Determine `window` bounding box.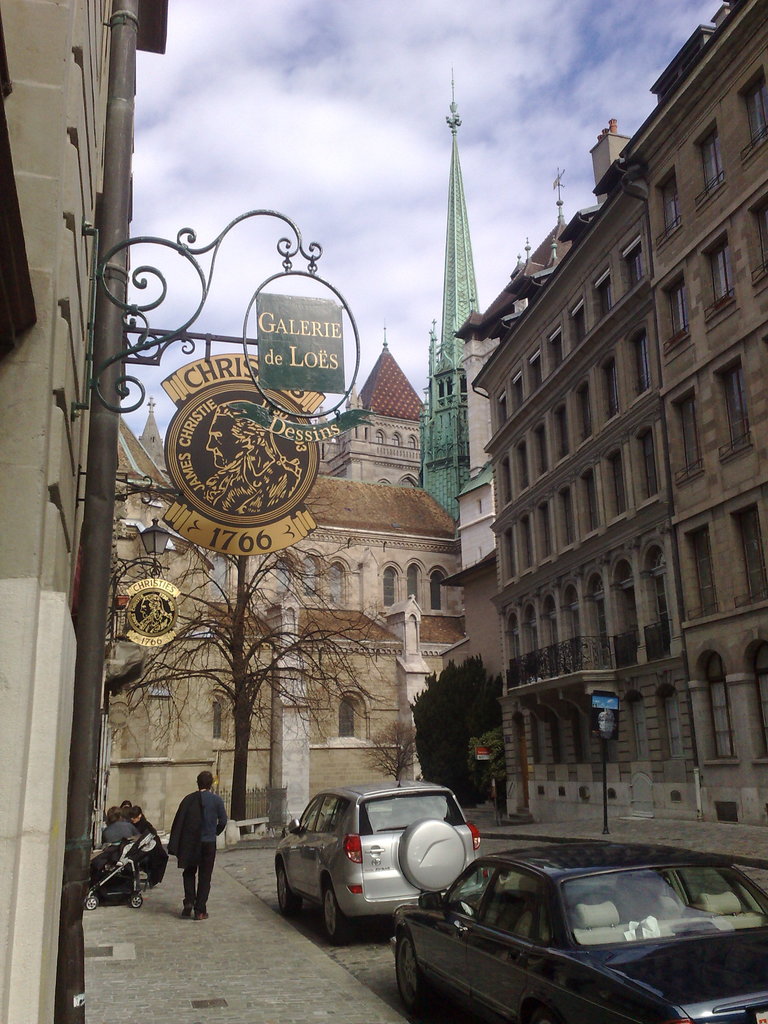
Determined: bbox=[530, 414, 558, 472].
